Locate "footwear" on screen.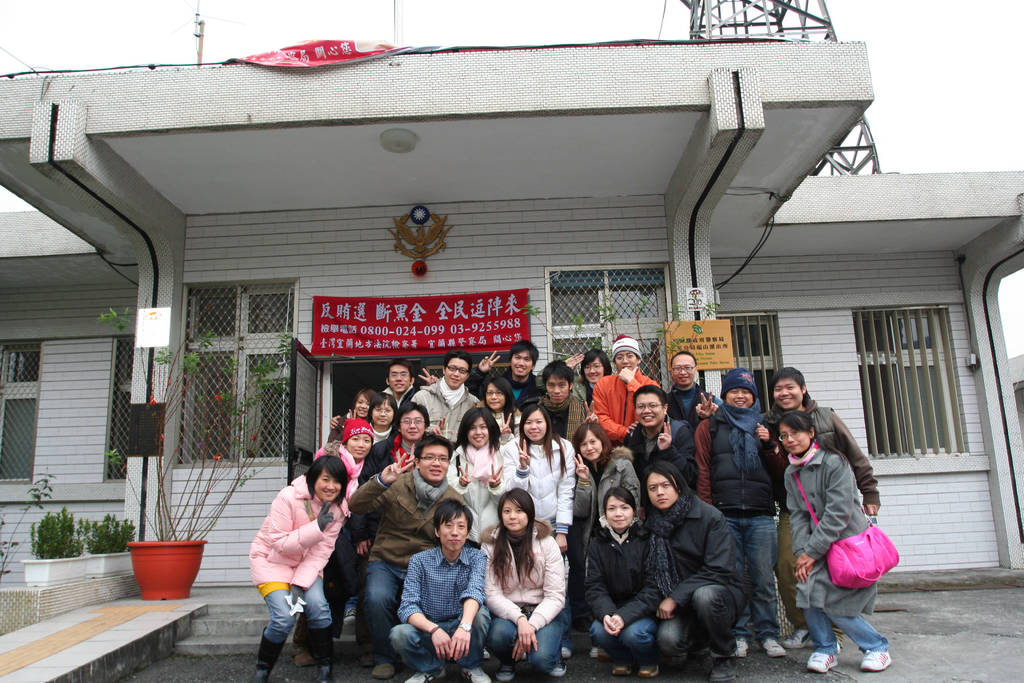
On screen at l=493, t=654, r=514, b=682.
